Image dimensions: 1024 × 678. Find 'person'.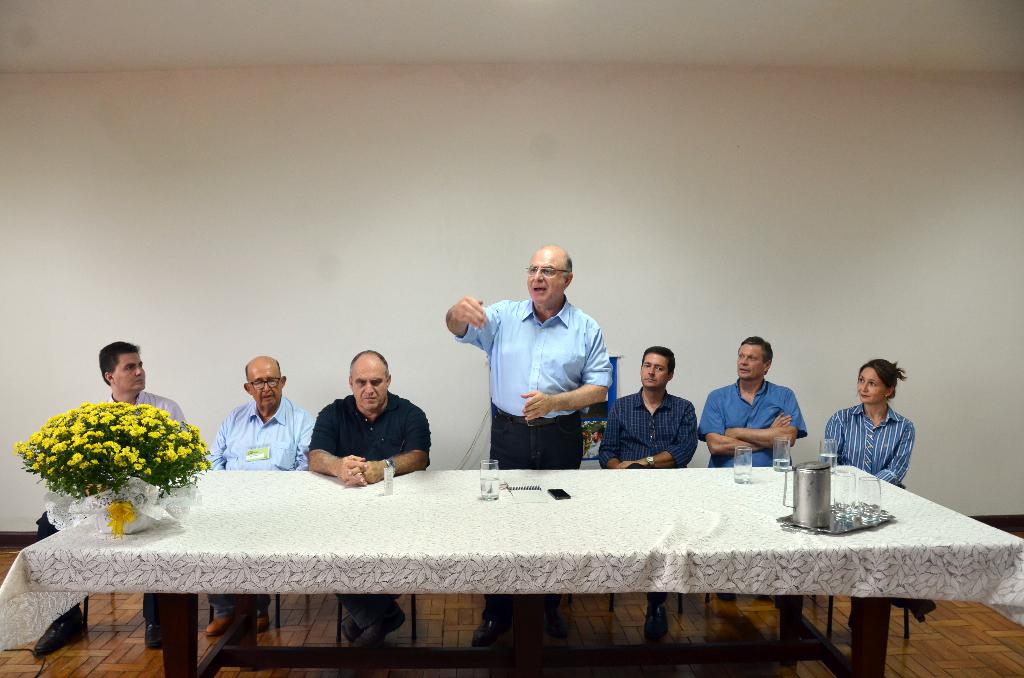
rect(449, 255, 614, 643).
